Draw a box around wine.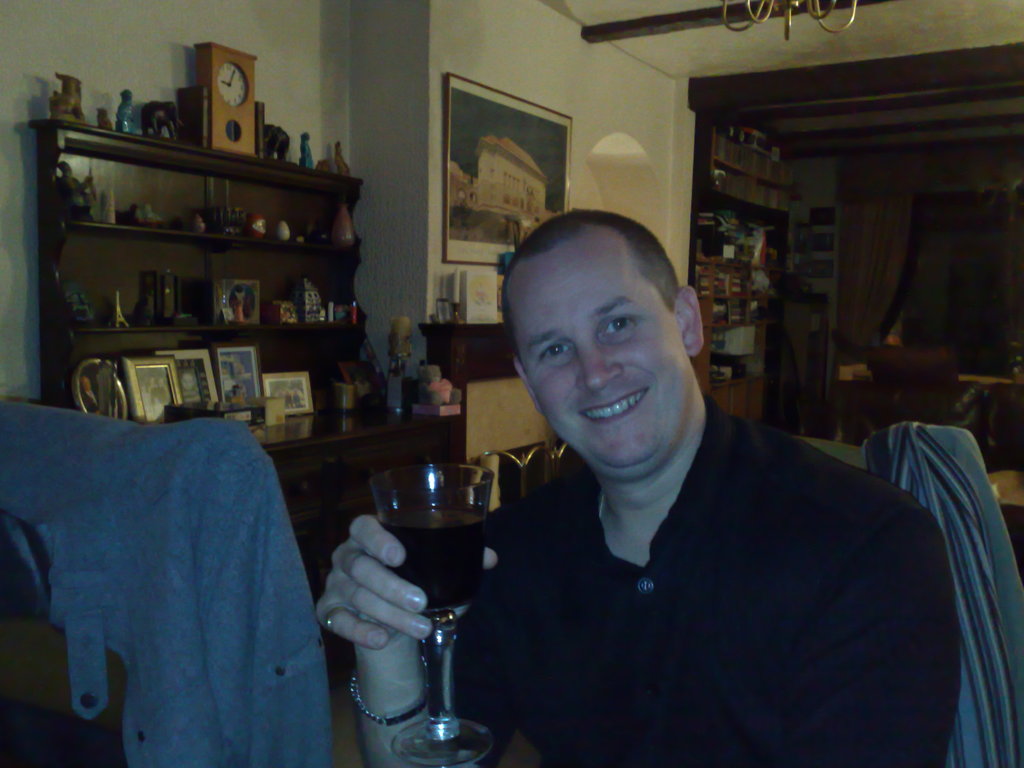
bbox=(378, 509, 492, 621).
